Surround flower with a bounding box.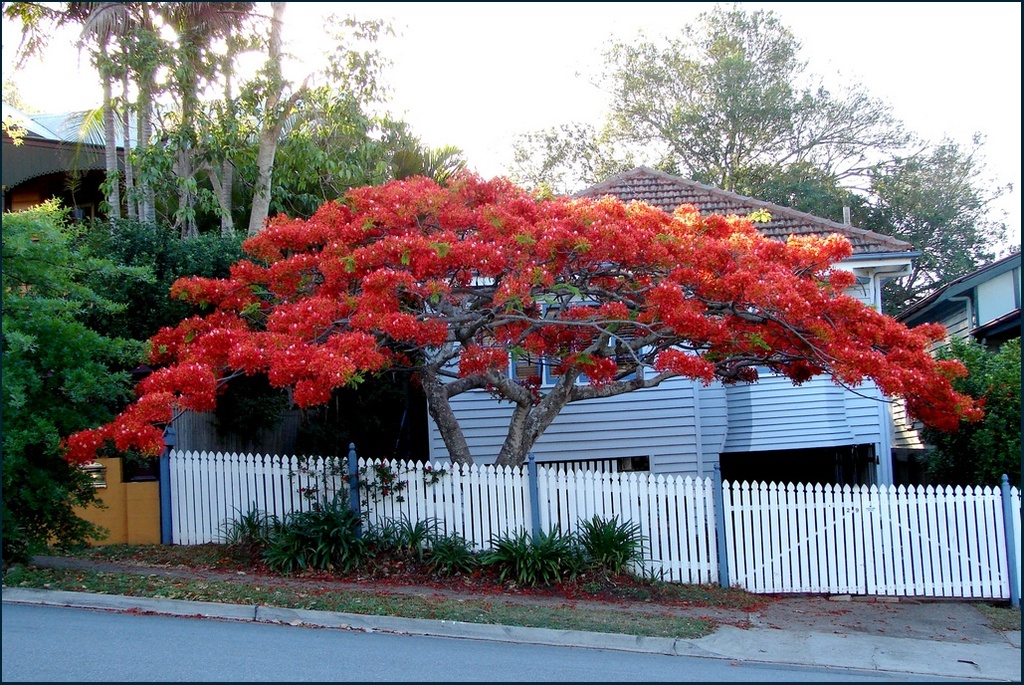
199/365/208/372.
